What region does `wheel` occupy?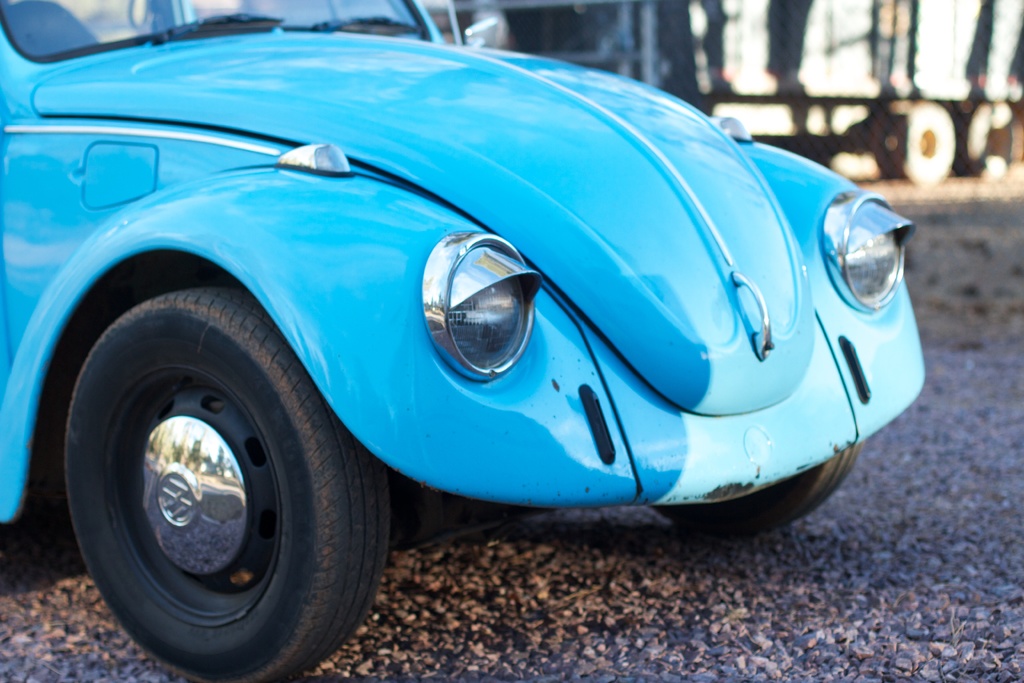
<bbox>70, 286, 383, 682</bbox>.
